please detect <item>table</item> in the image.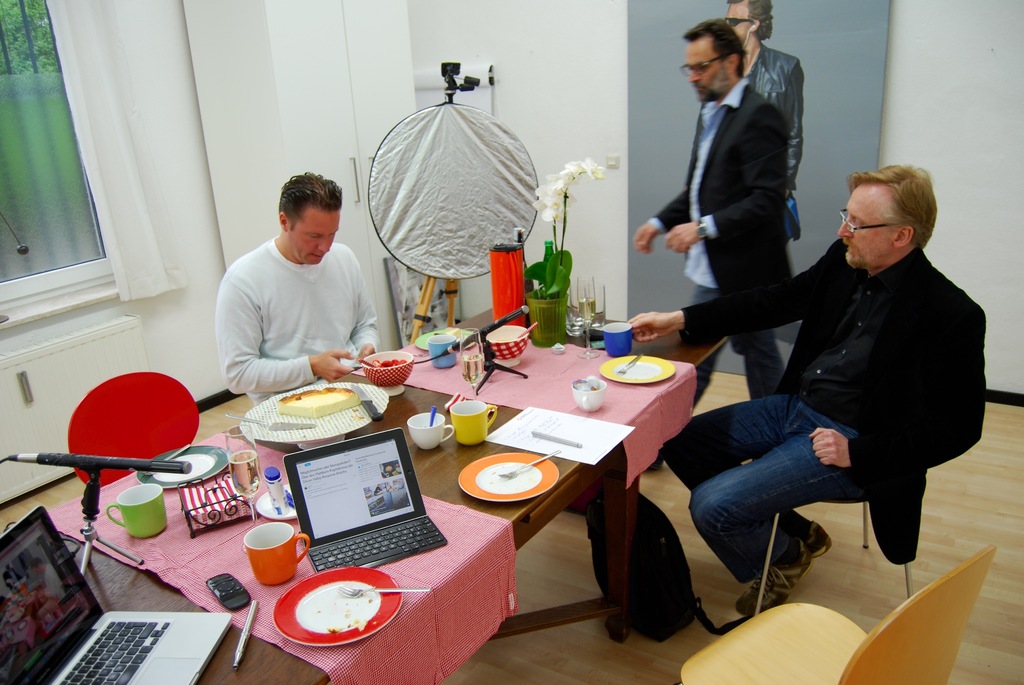
select_region(0, 307, 729, 684).
